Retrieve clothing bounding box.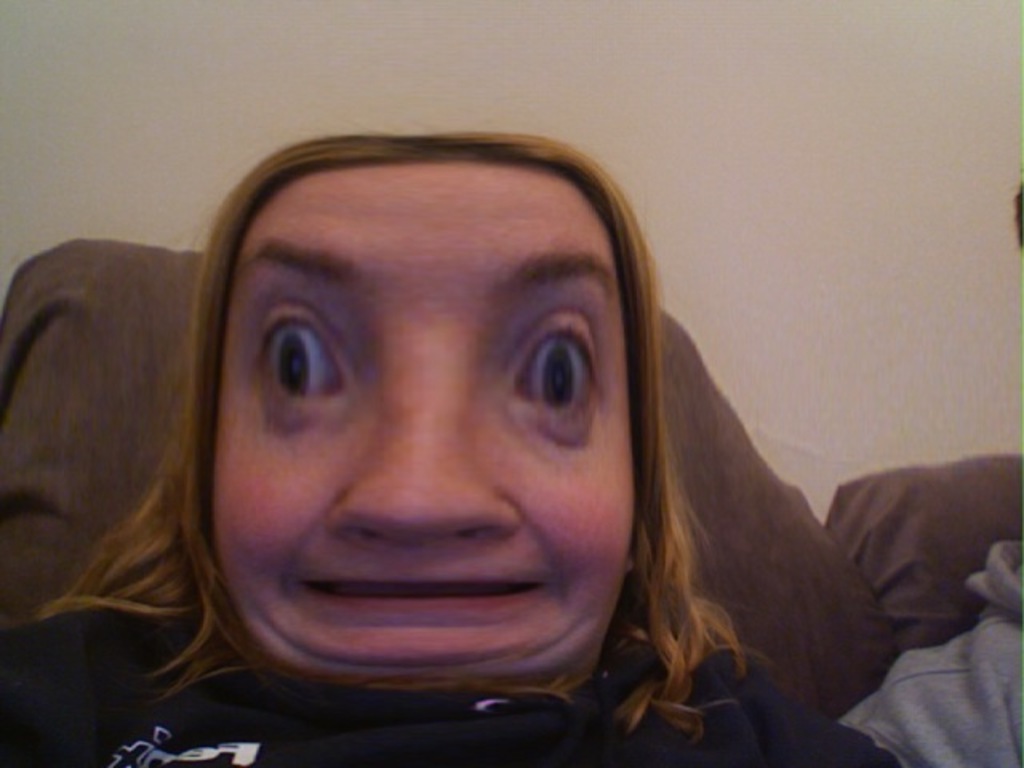
Bounding box: locate(0, 606, 904, 766).
